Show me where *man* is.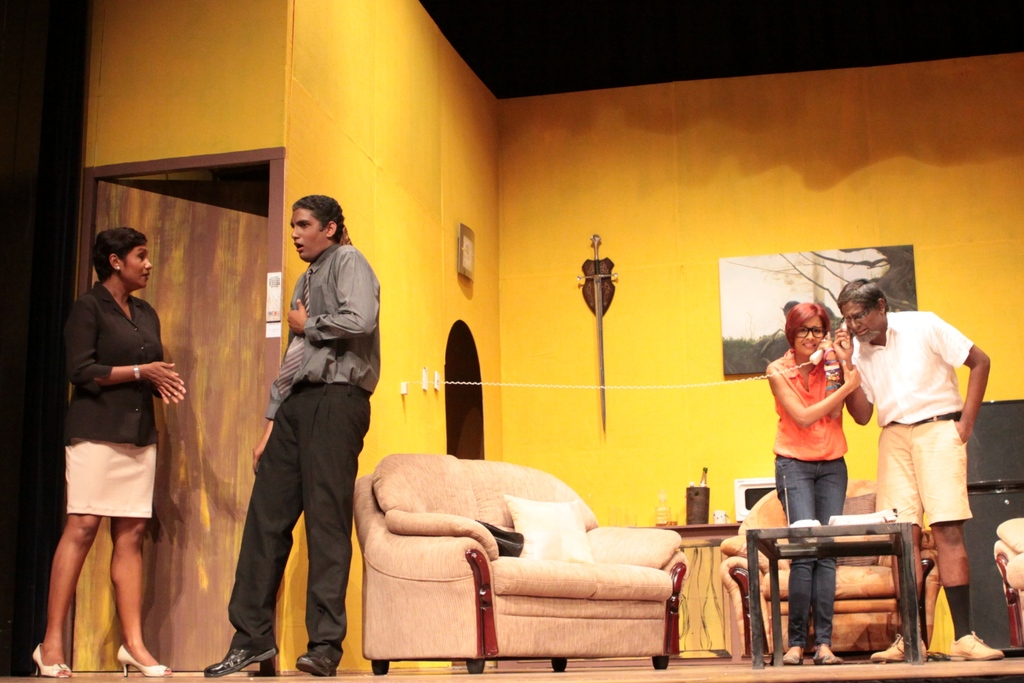
*man* is at (x1=830, y1=277, x2=993, y2=668).
